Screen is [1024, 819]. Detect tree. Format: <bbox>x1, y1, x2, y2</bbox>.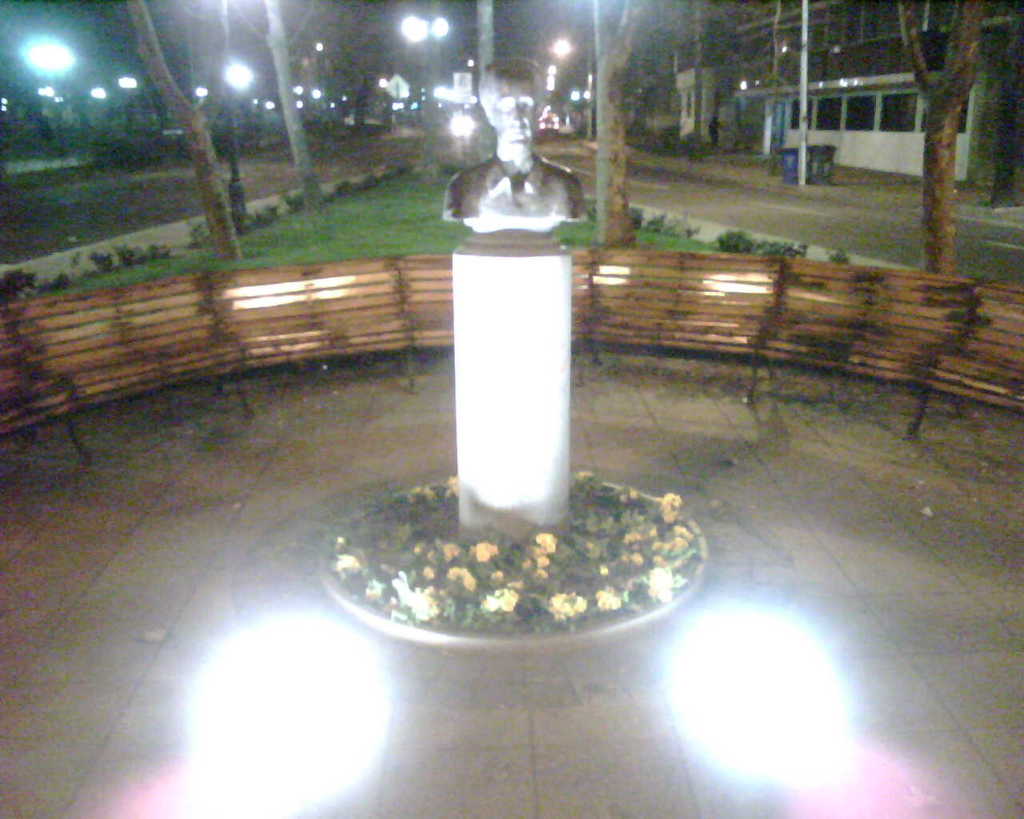
<bbox>587, 0, 646, 262</bbox>.
